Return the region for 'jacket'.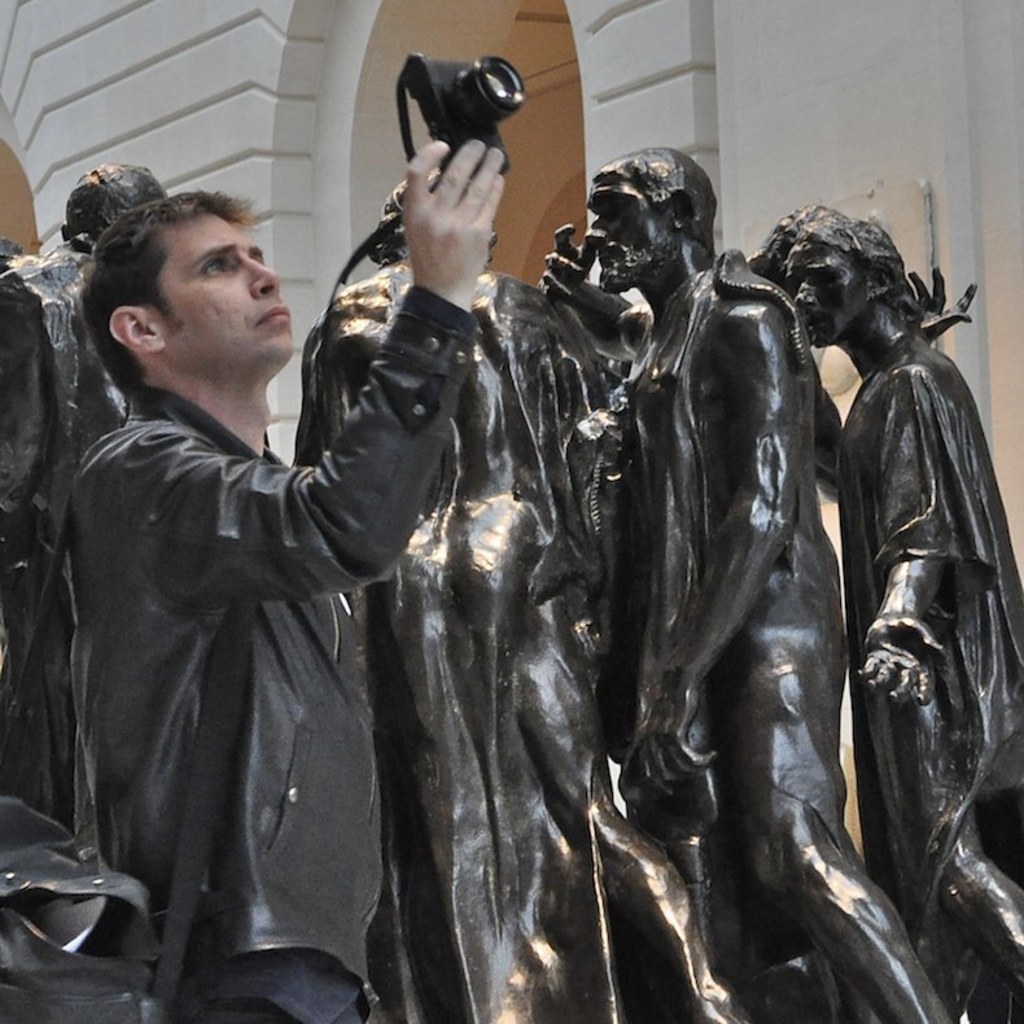
BBox(45, 244, 428, 955).
